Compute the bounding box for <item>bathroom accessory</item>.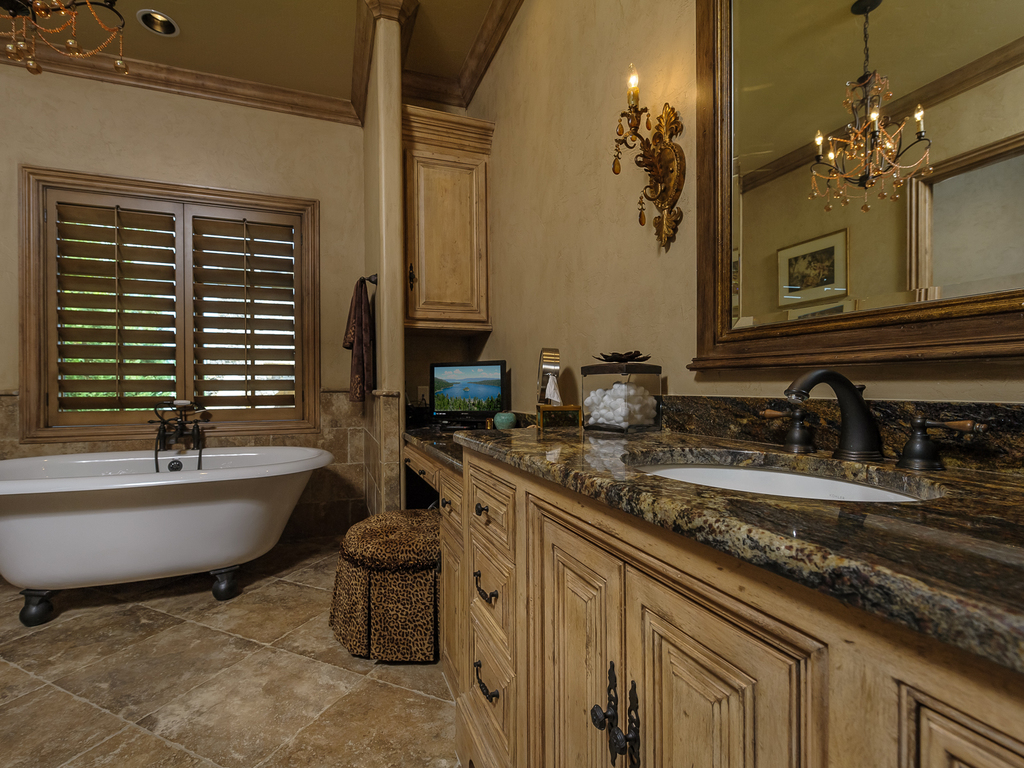
(0,433,335,623).
